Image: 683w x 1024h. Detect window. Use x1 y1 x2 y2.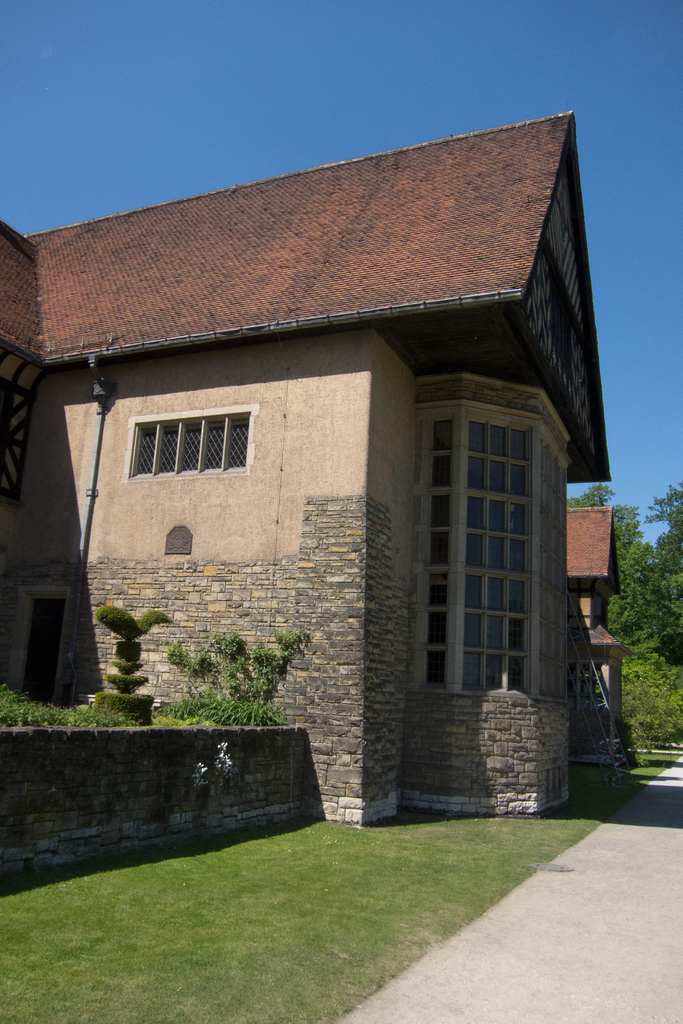
128 404 252 479.
